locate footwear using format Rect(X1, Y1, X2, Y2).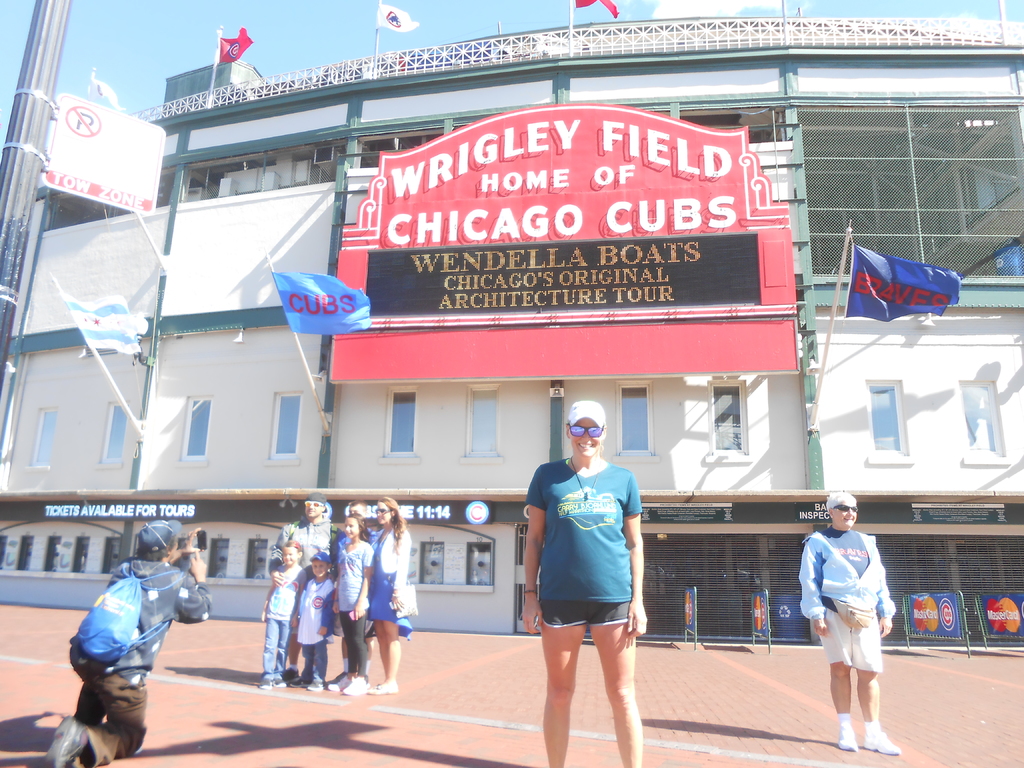
Rect(43, 719, 87, 767).
